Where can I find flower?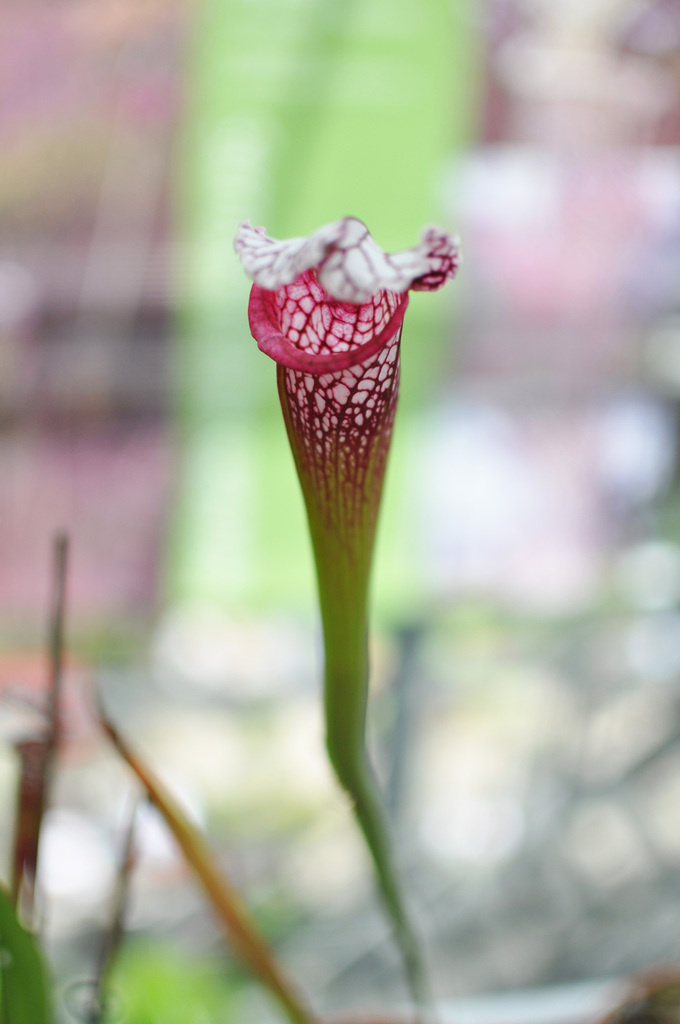
You can find it at box(241, 199, 446, 593).
